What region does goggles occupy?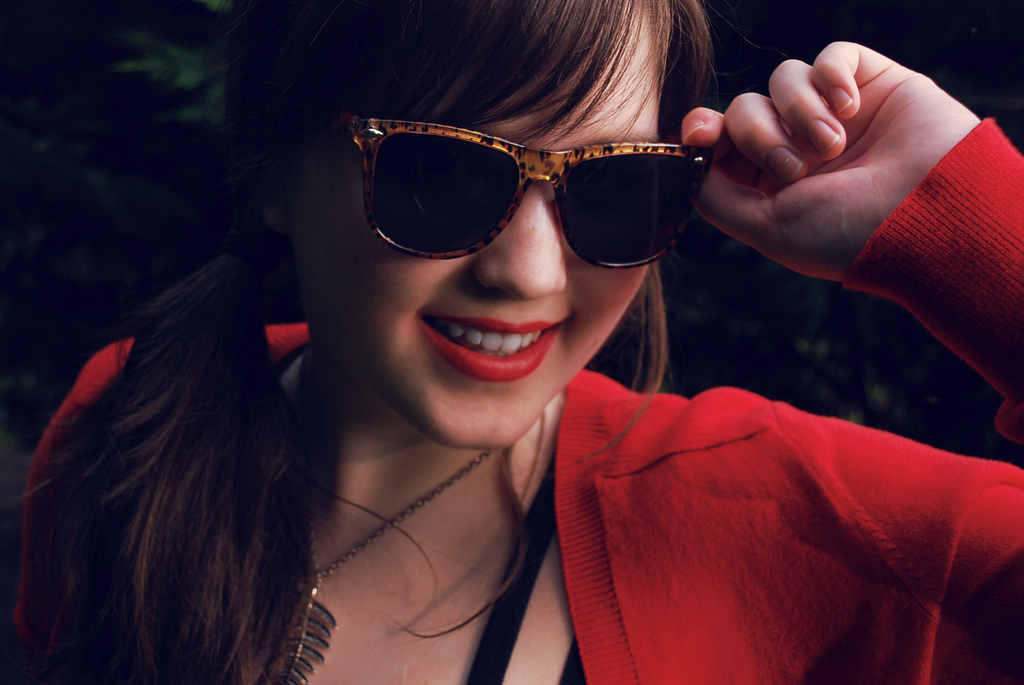
[333, 111, 716, 268].
